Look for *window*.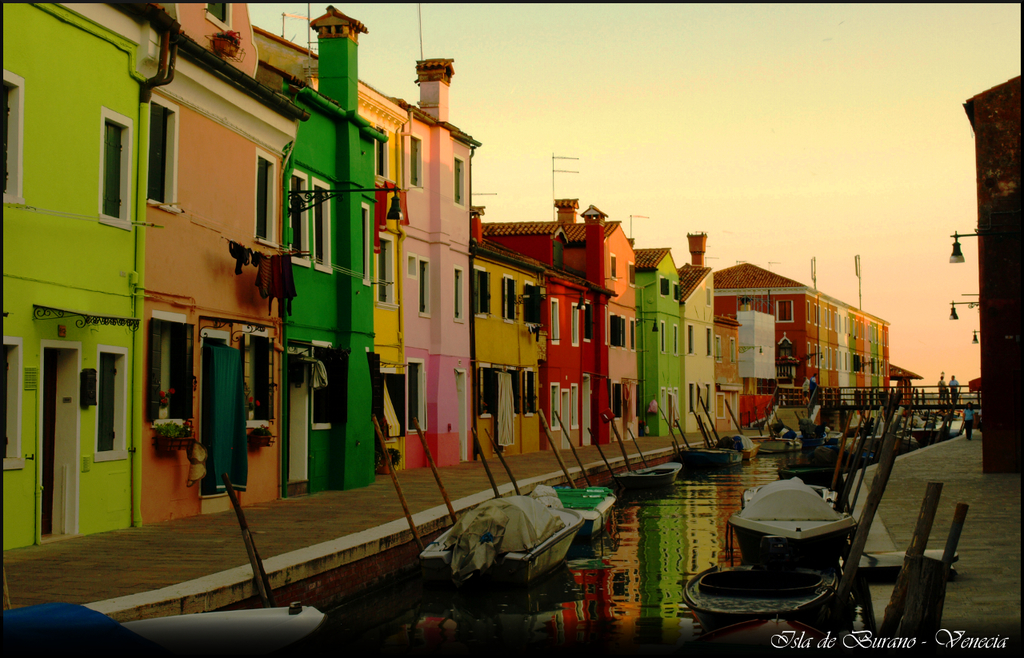
Found: [x1=375, y1=121, x2=387, y2=178].
